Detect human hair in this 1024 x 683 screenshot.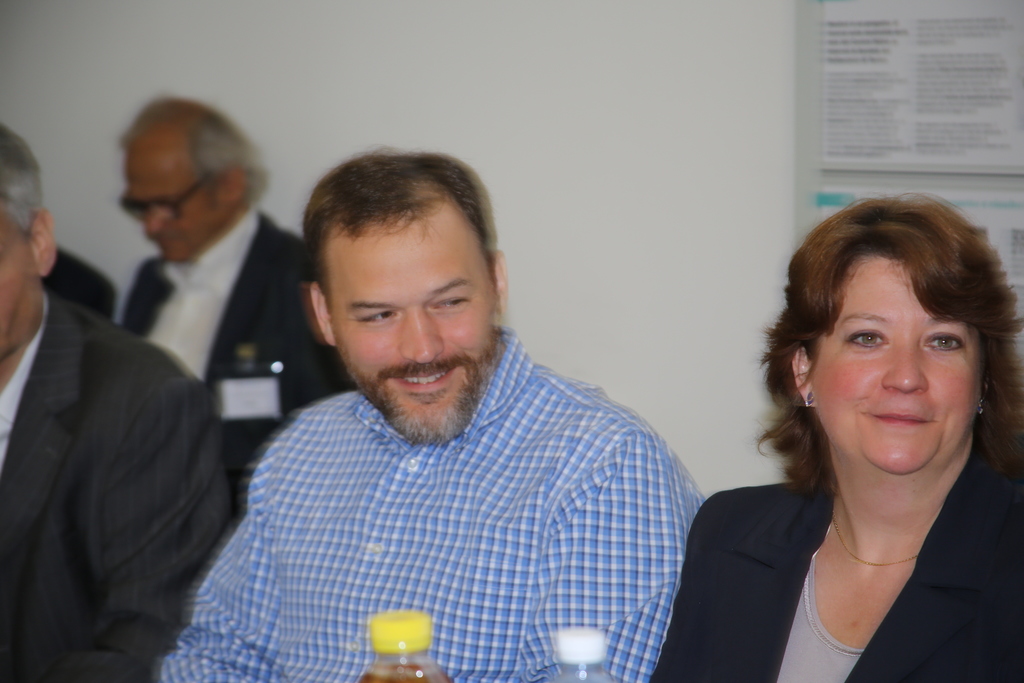
Detection: rect(0, 122, 45, 231).
